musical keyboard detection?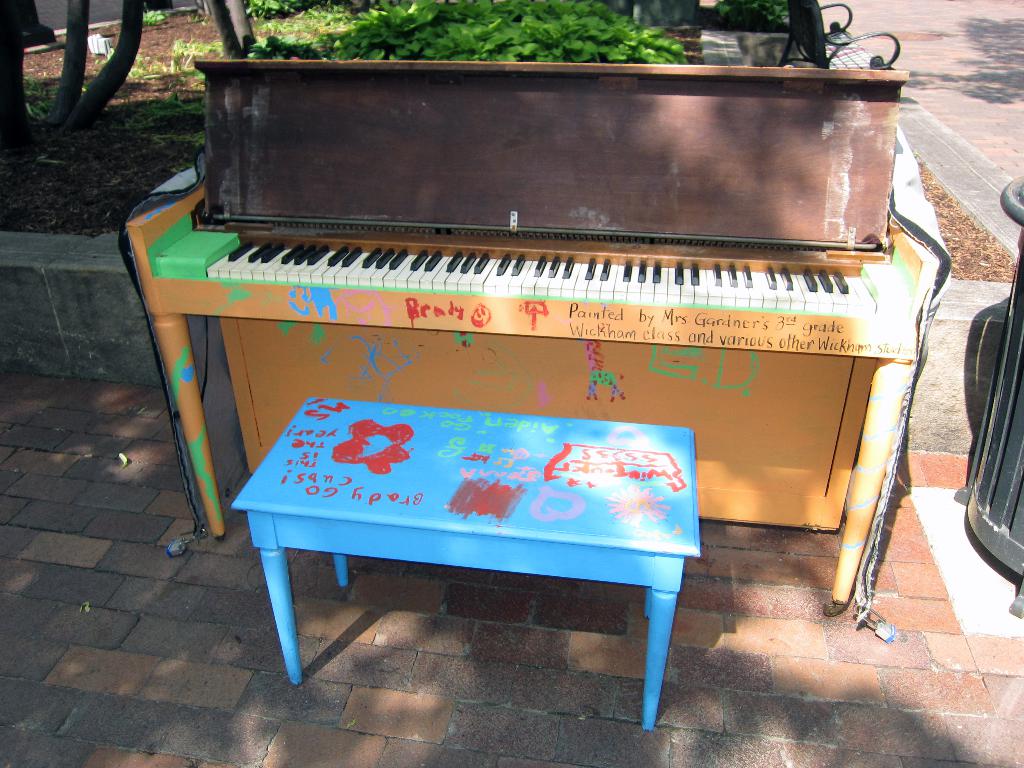
143:212:918:319
